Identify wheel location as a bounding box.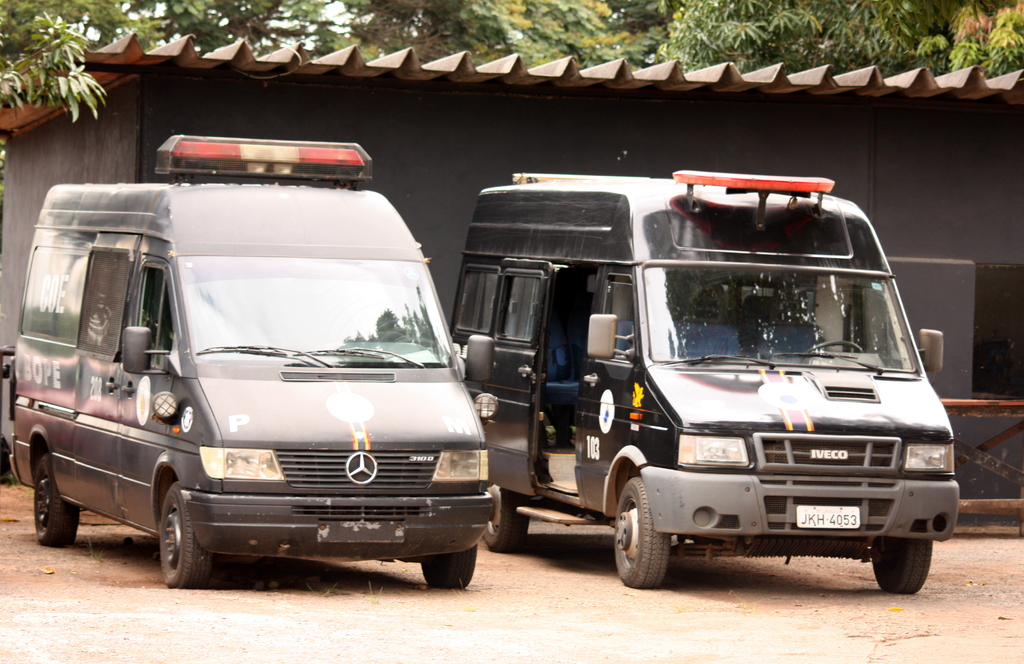
(x1=31, y1=451, x2=80, y2=550).
